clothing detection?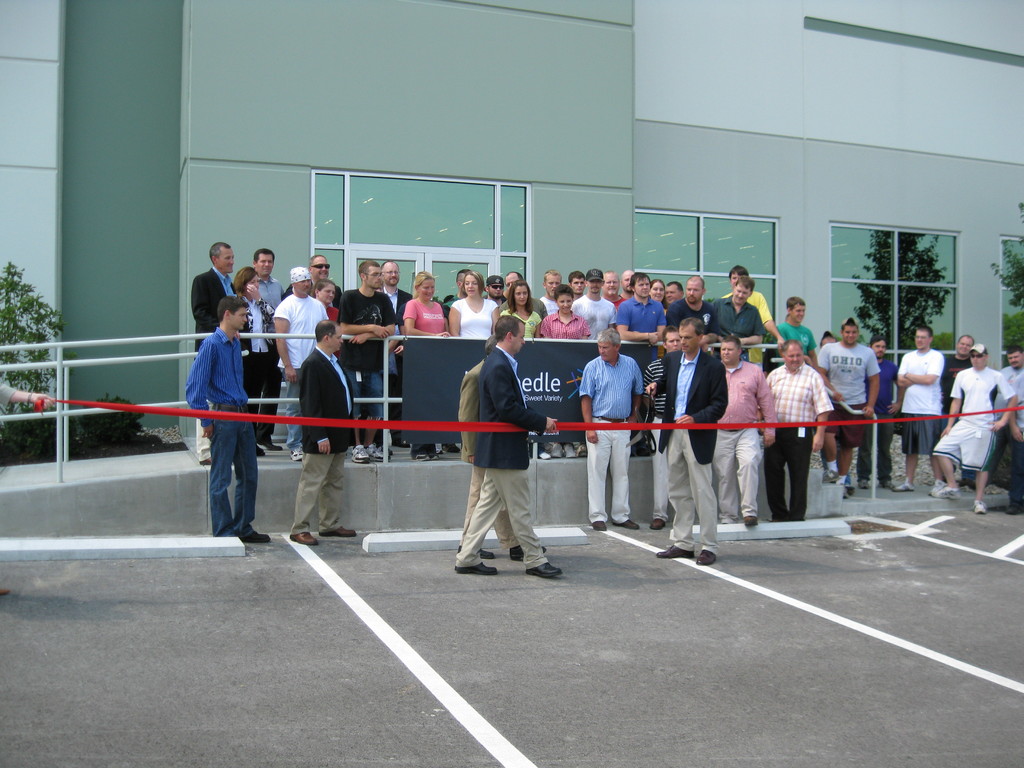
x1=894, y1=346, x2=948, y2=449
